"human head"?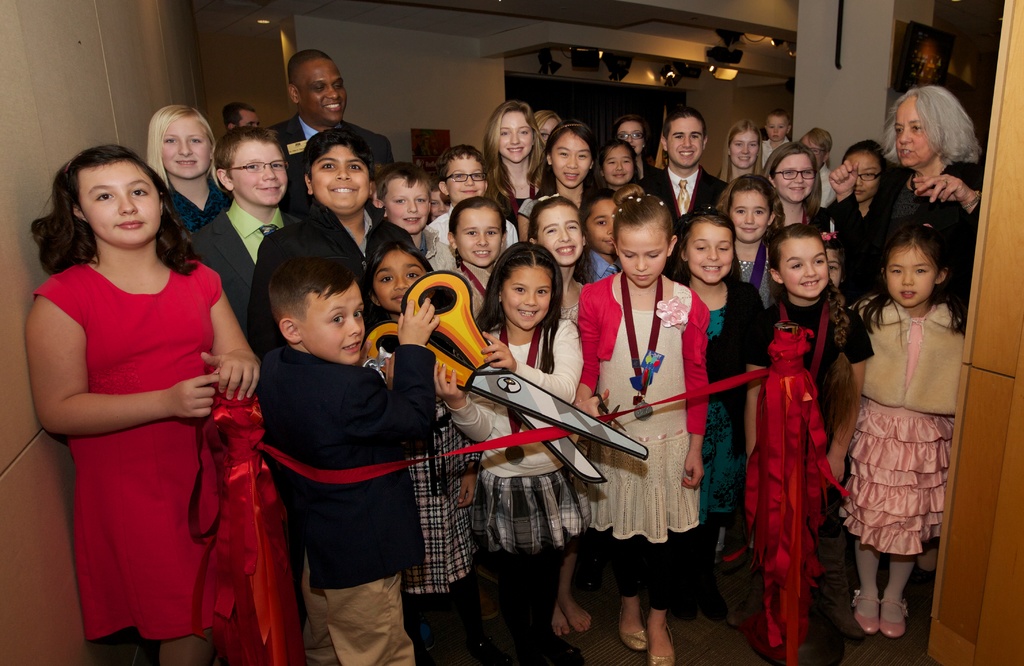
[x1=31, y1=147, x2=178, y2=253]
